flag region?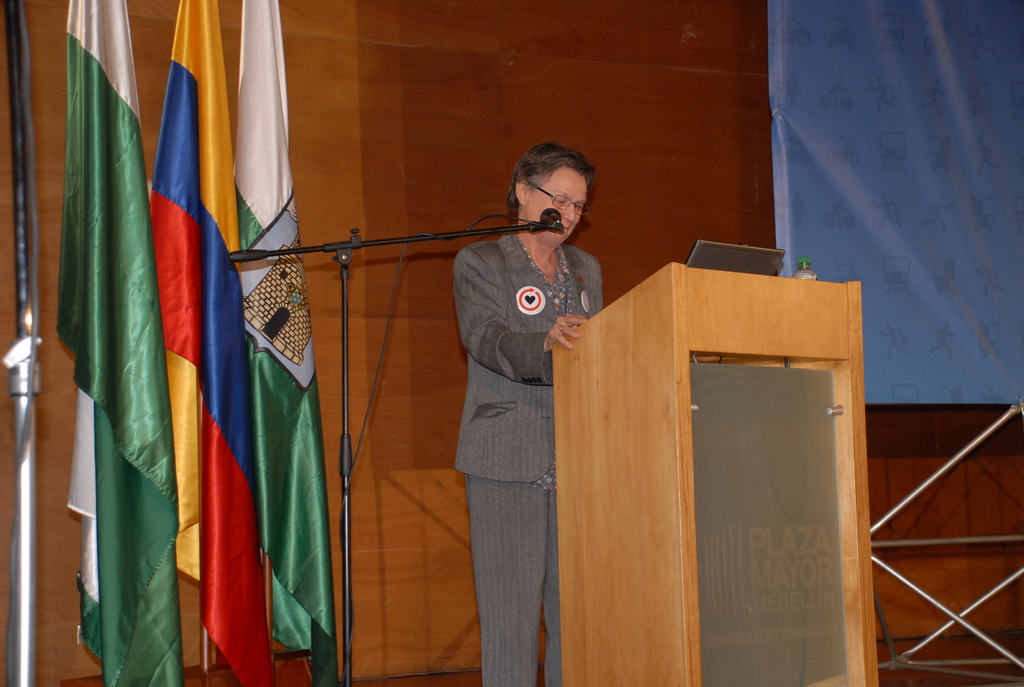
region(38, 0, 171, 686)
